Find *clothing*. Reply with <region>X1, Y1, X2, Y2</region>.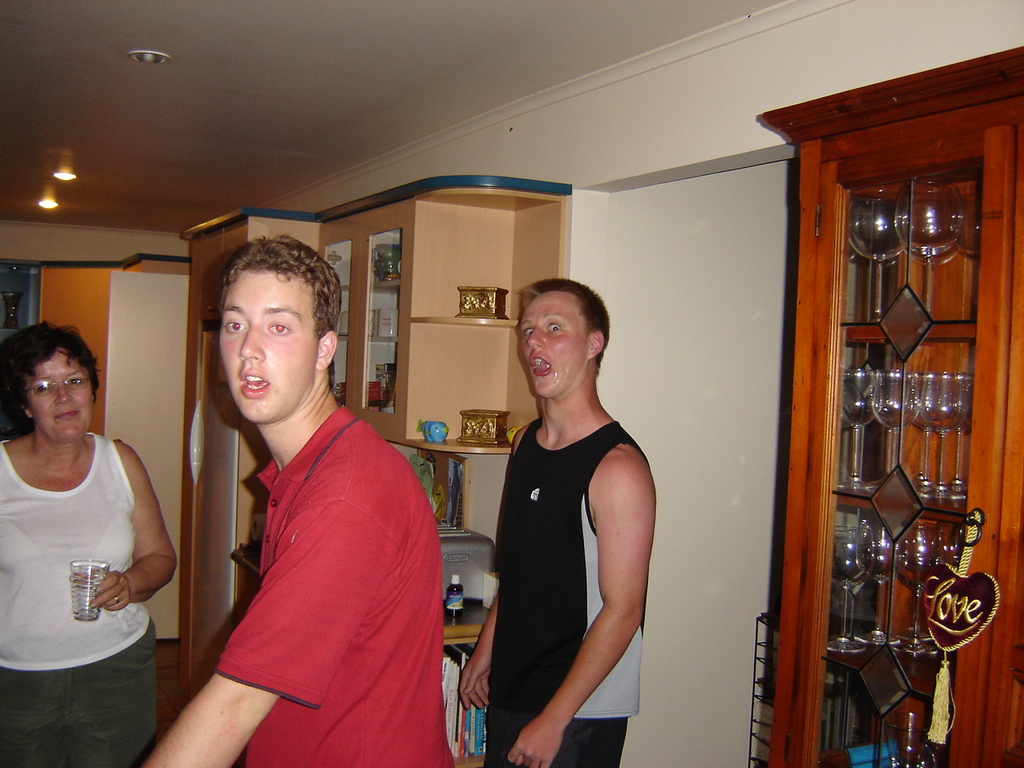
<region>0, 431, 162, 767</region>.
